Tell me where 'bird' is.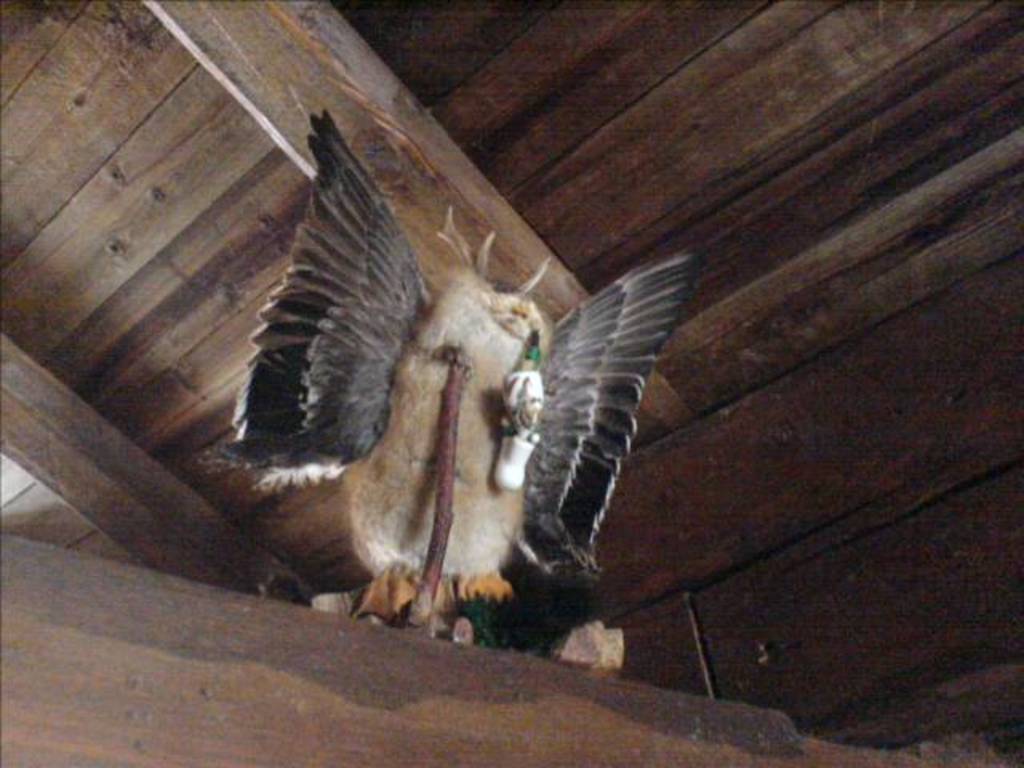
'bird' is at <bbox>165, 117, 558, 658</bbox>.
